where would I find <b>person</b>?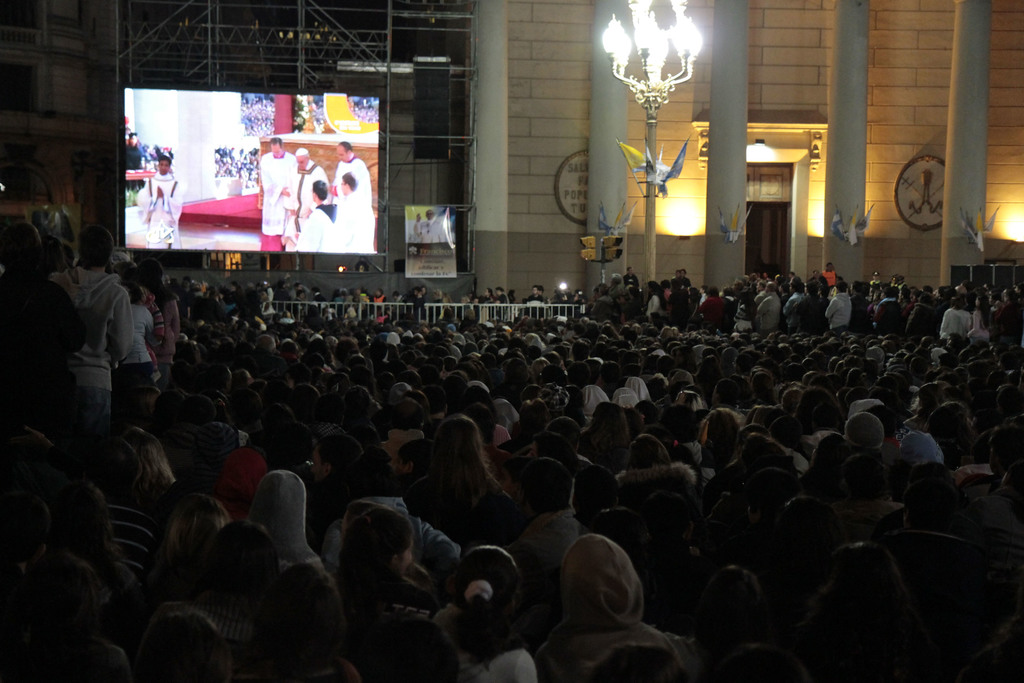
At locate(508, 289, 517, 302).
